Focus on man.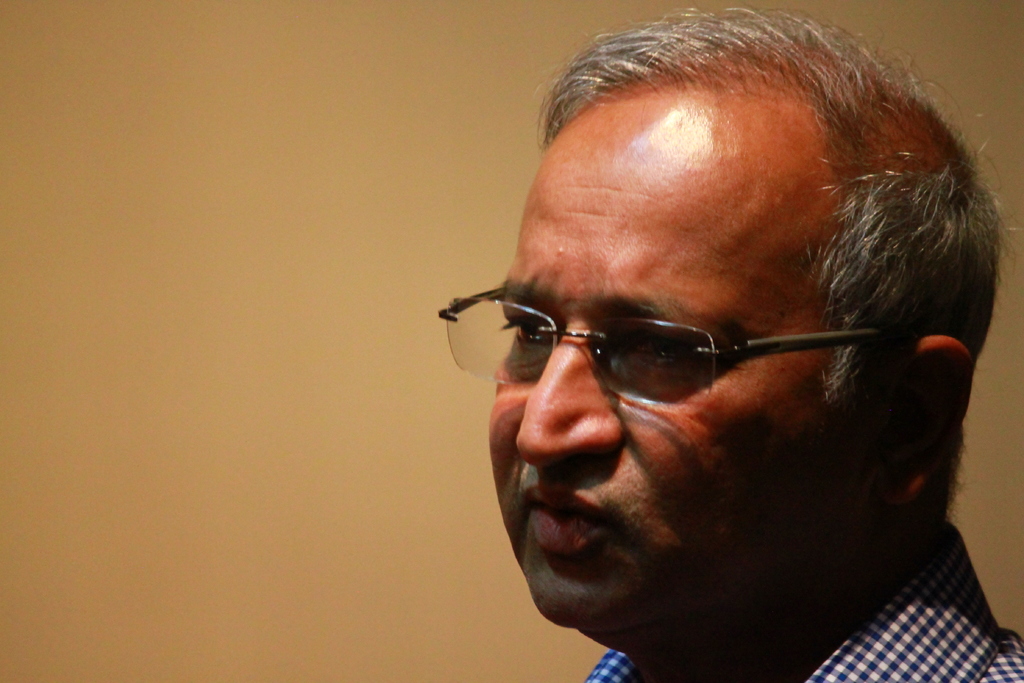
Focused at Rect(439, 0, 1023, 682).
